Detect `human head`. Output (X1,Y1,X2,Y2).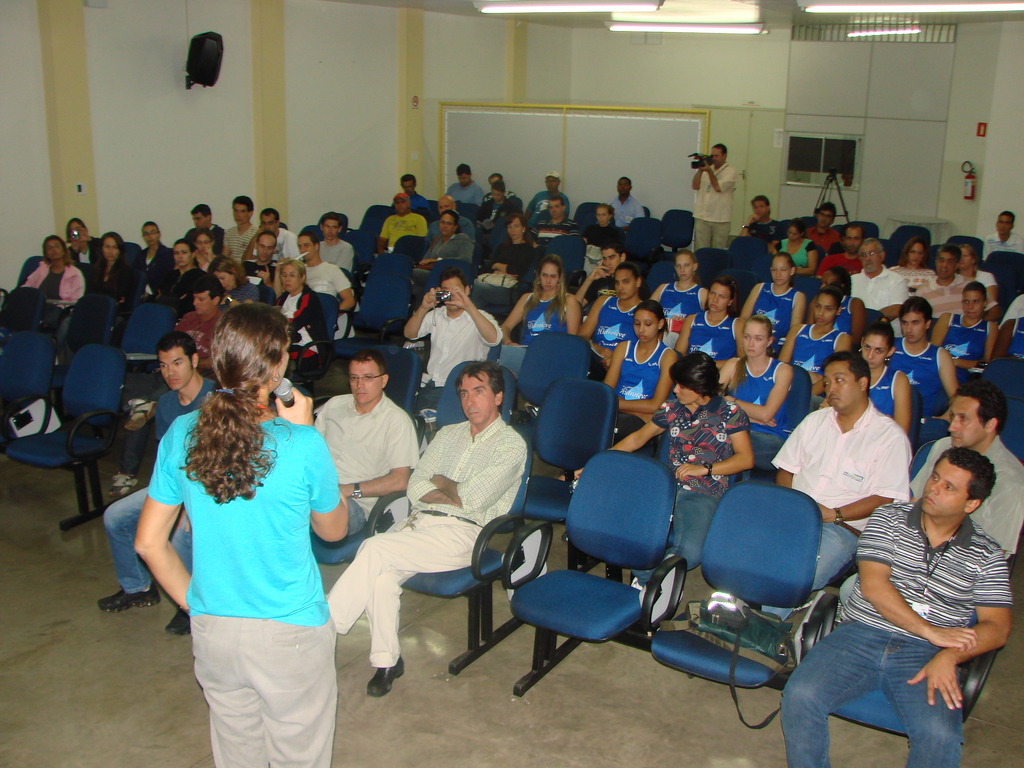
(673,250,698,276).
